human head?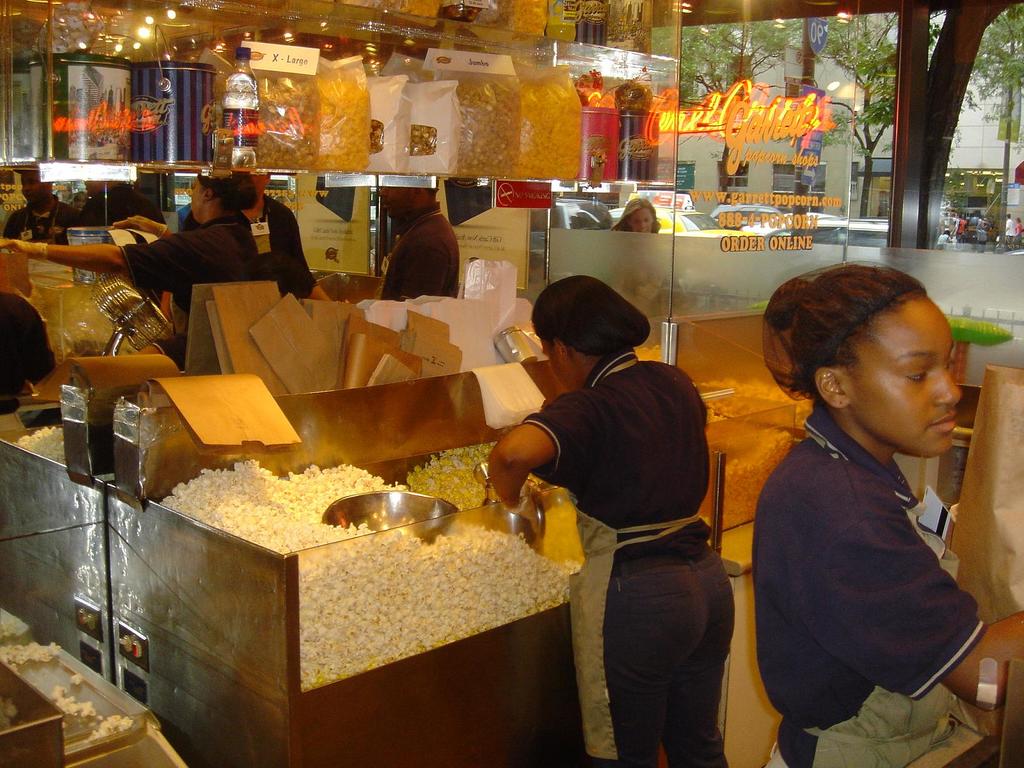
x1=15, y1=171, x2=54, y2=204
